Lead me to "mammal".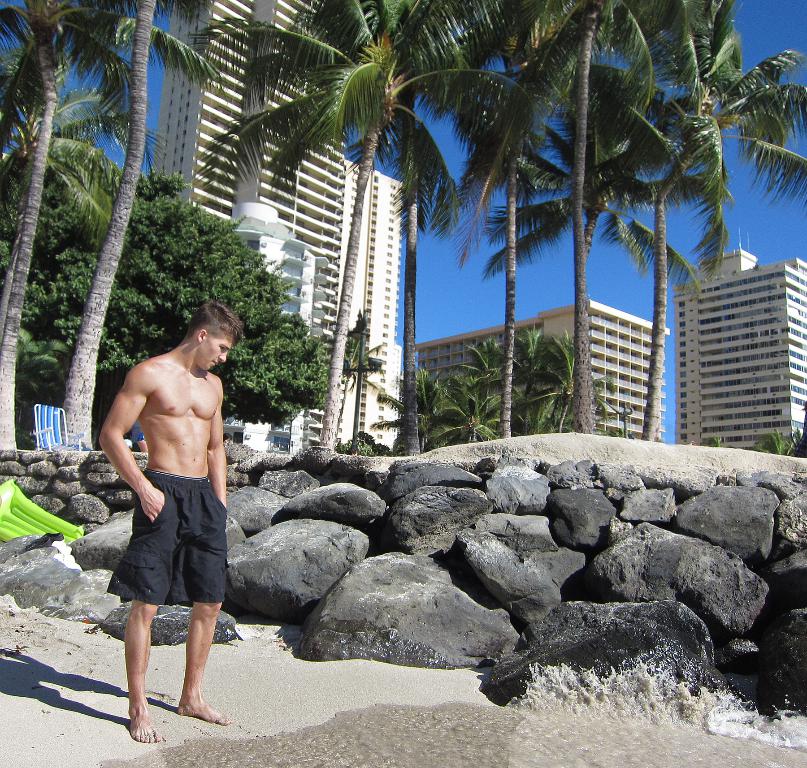
Lead to (left=222, top=429, right=234, bottom=444).
